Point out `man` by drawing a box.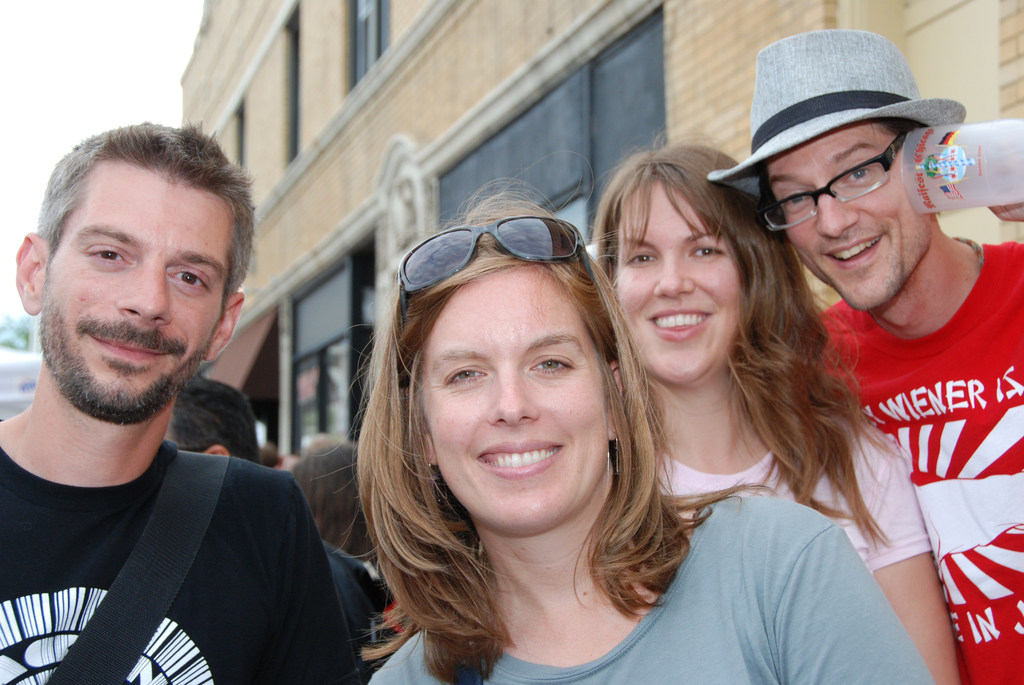
BBox(0, 124, 353, 682).
